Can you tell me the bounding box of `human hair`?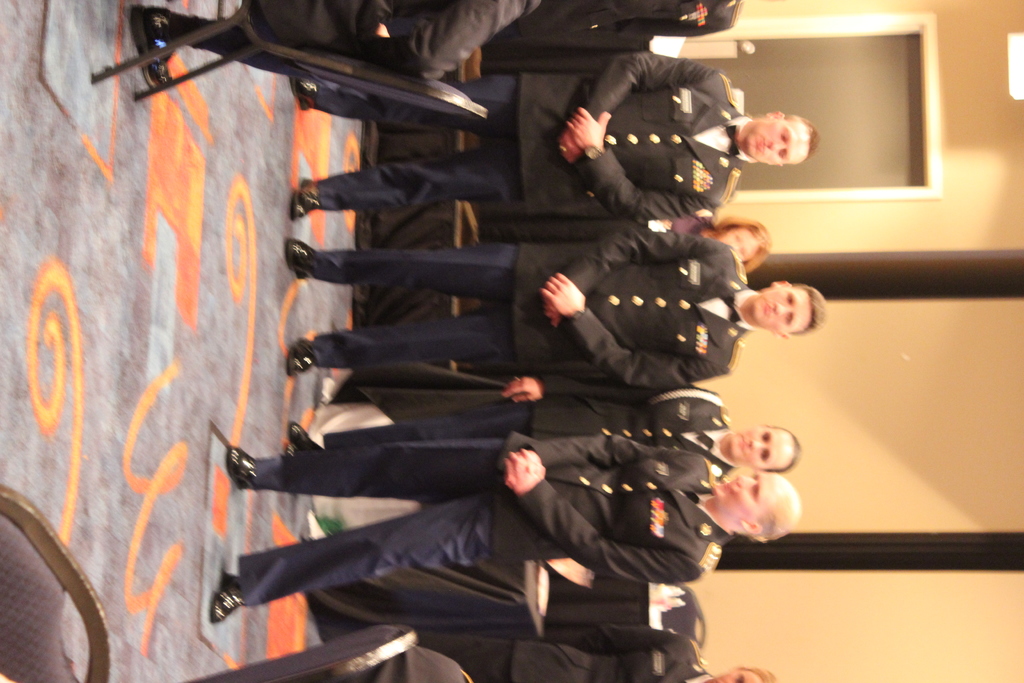
locate(717, 215, 772, 273).
